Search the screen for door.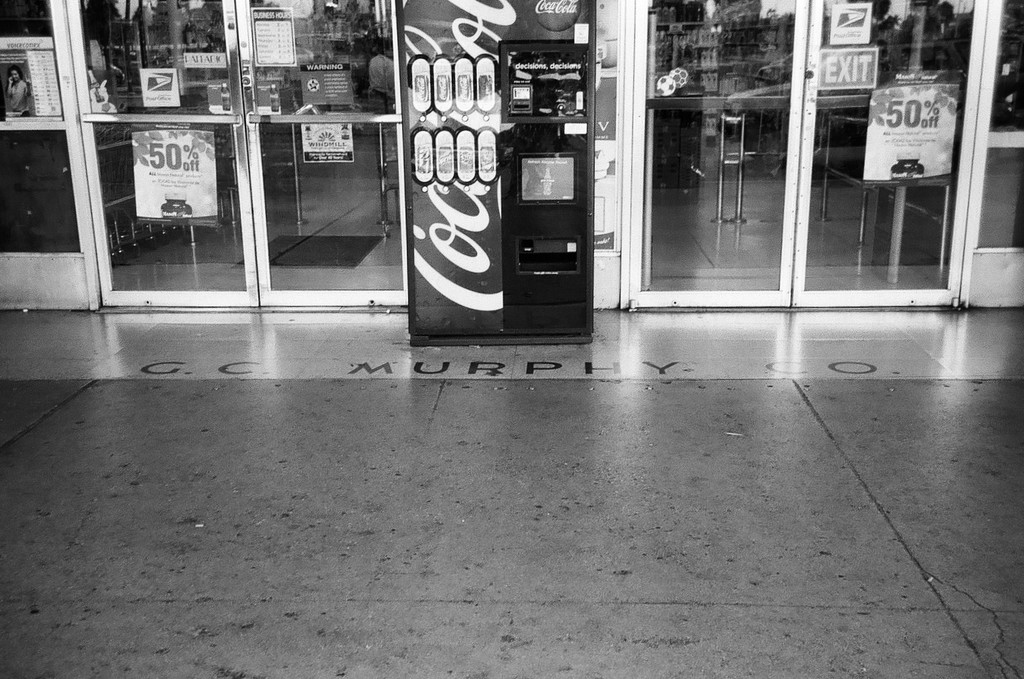
Found at [x1=621, y1=0, x2=804, y2=303].
